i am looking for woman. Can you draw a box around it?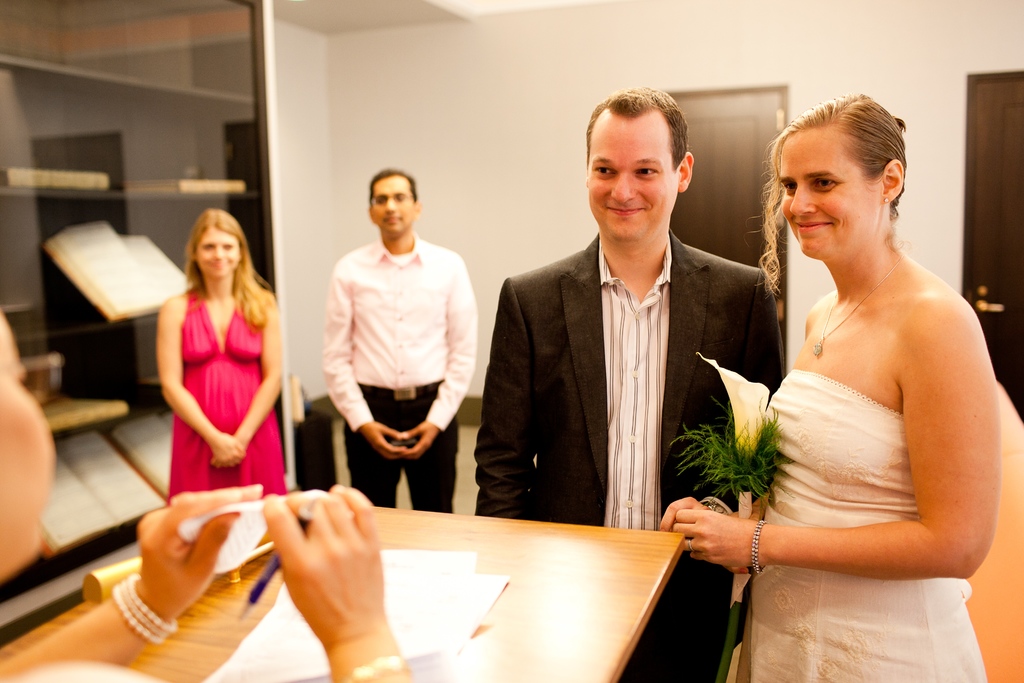
Sure, the bounding box is [x1=0, y1=304, x2=429, y2=682].
